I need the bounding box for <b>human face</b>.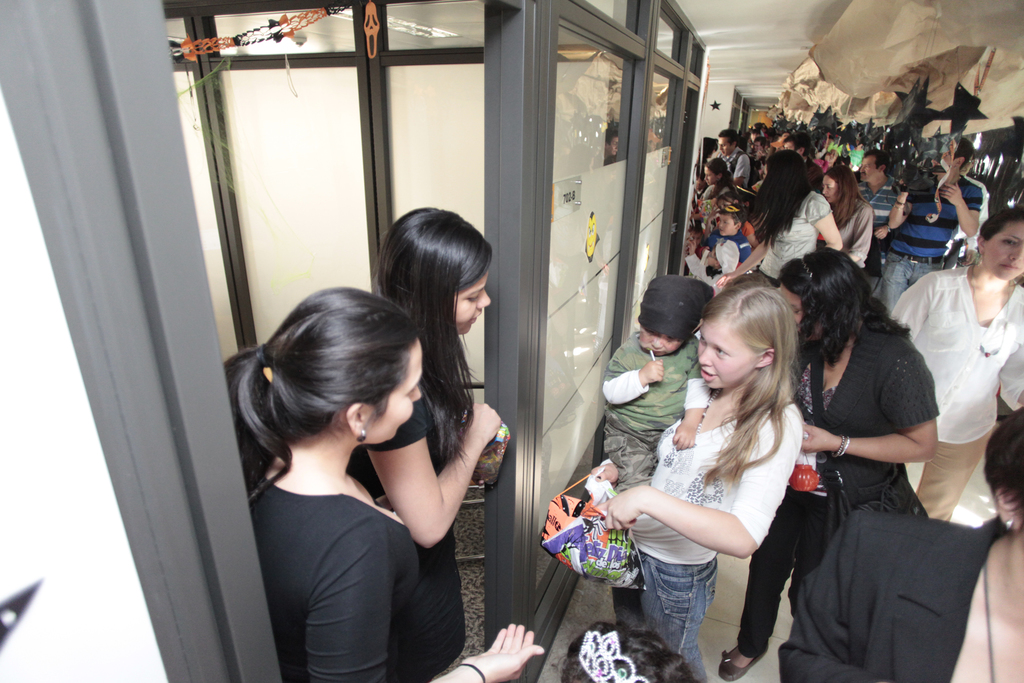
Here it is: crop(453, 269, 490, 335).
